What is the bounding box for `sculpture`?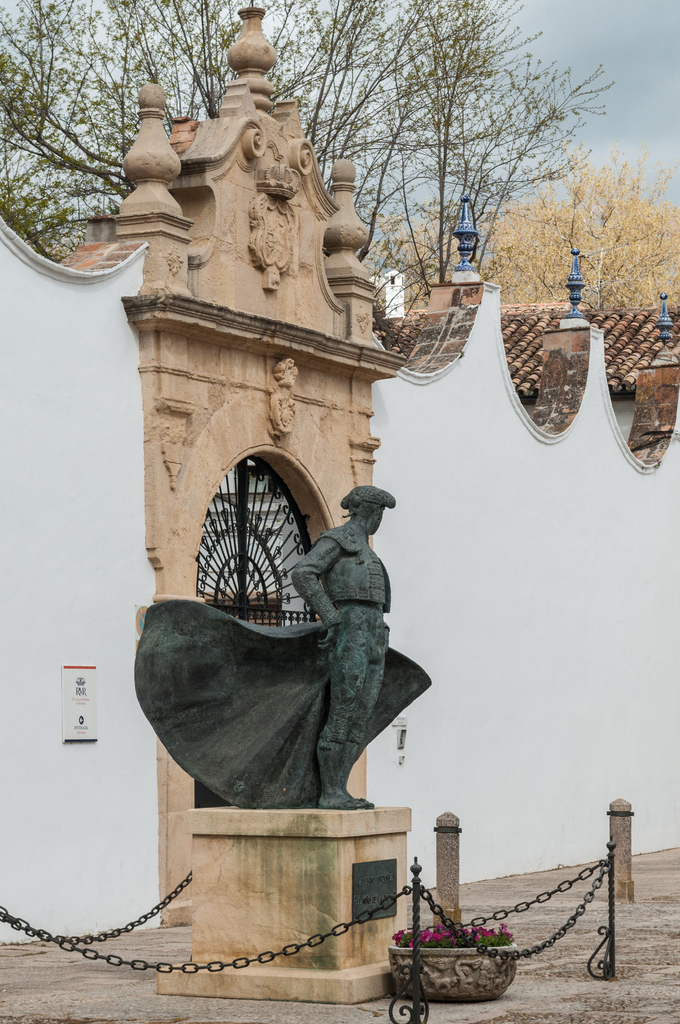
(left=132, top=491, right=432, bottom=806).
